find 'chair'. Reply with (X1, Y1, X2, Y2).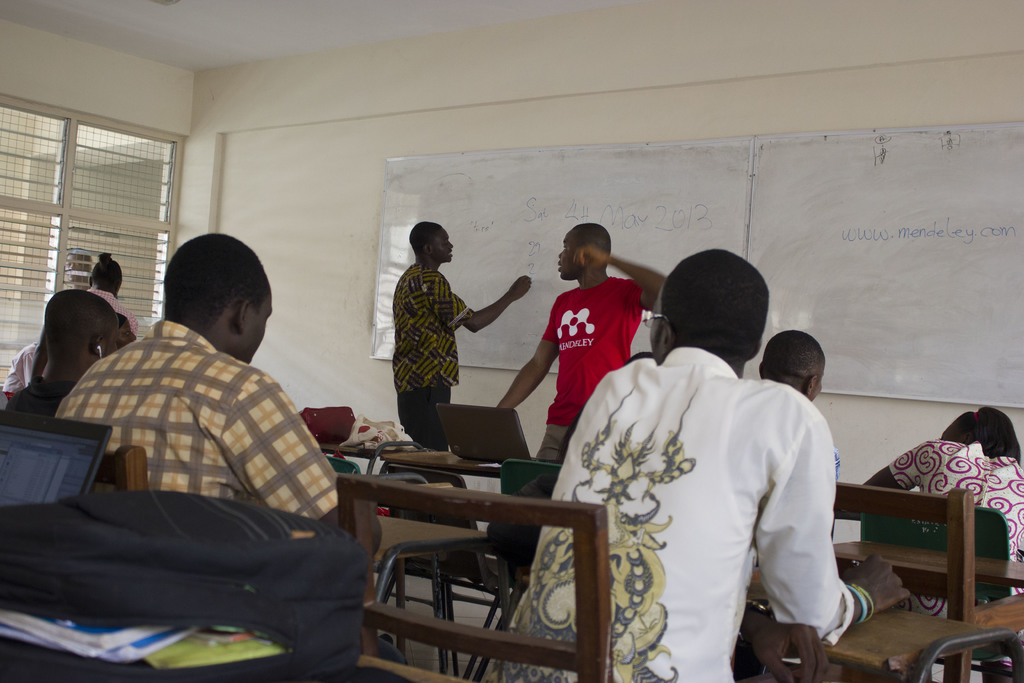
(488, 460, 561, 627).
